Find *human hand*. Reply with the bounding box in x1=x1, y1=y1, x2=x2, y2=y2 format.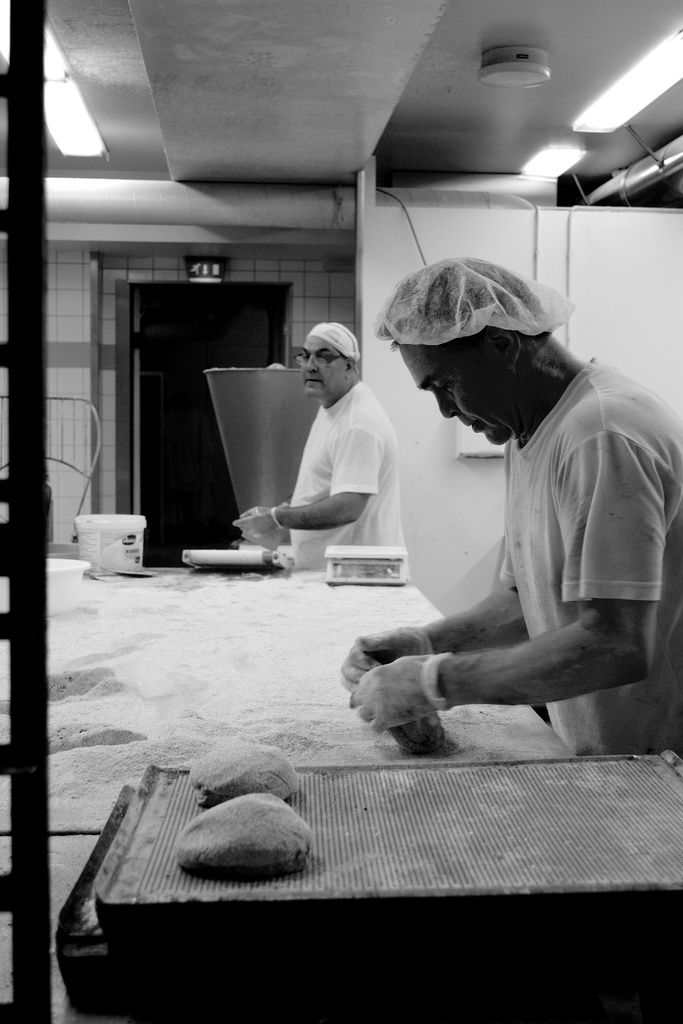
x1=233, y1=508, x2=284, y2=538.
